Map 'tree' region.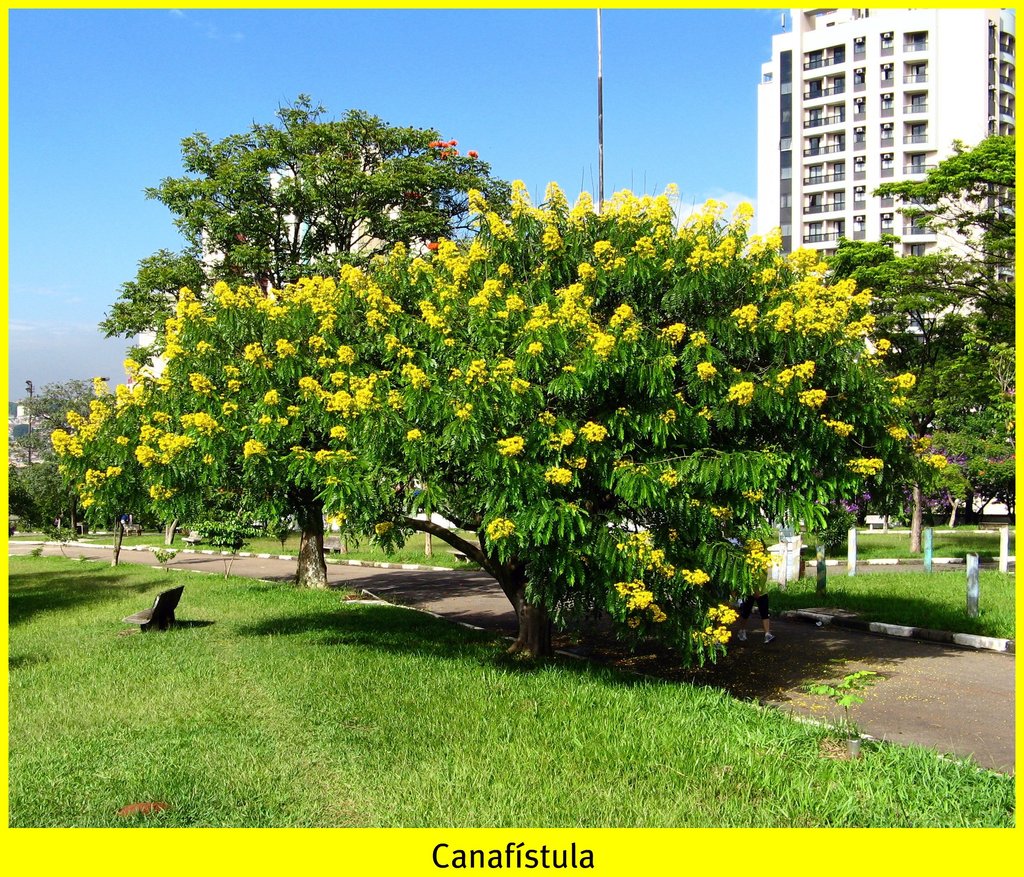
Mapped to {"left": 96, "top": 90, "right": 537, "bottom": 602}.
